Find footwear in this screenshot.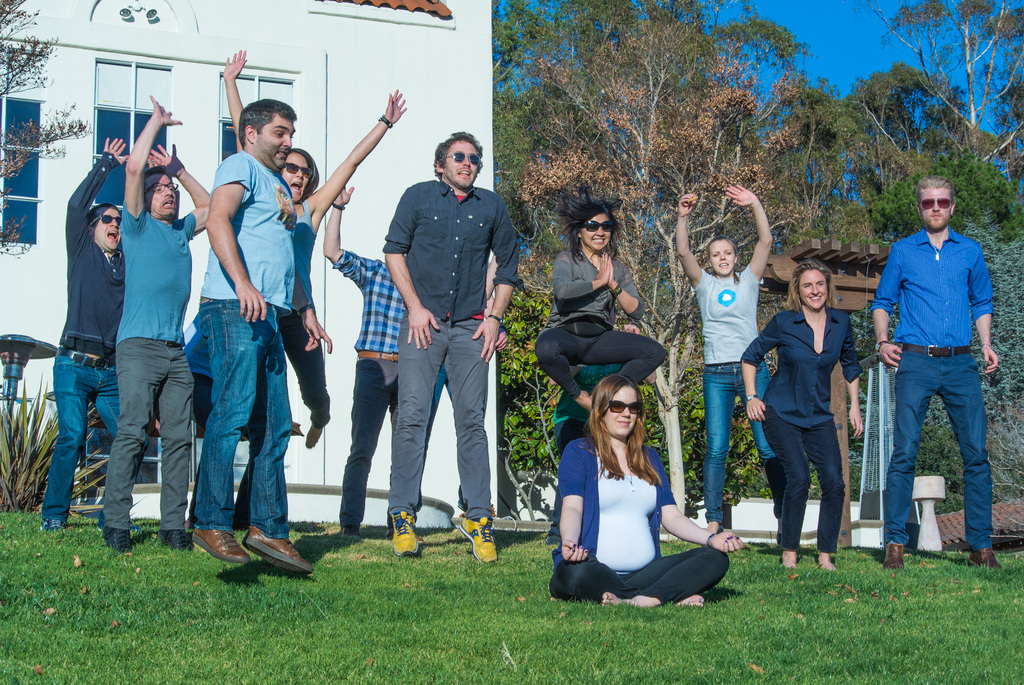
The bounding box for footwear is crop(966, 547, 1004, 576).
